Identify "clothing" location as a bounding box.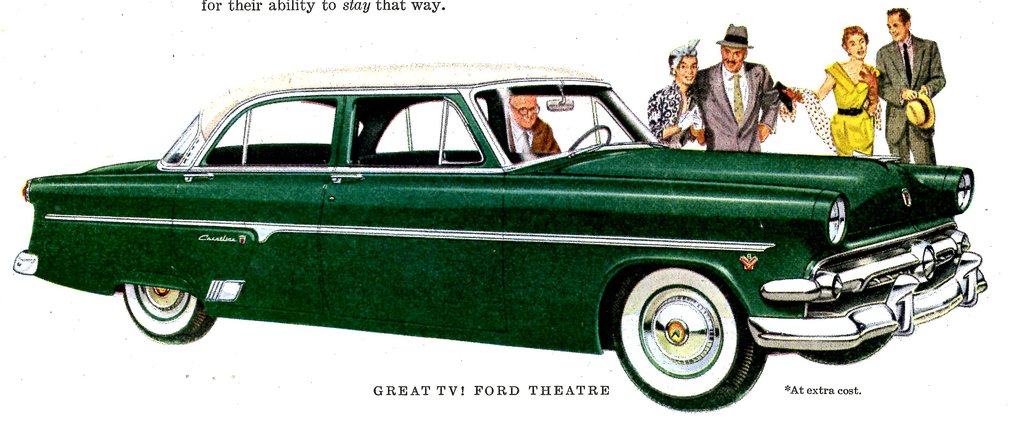
region(878, 6, 950, 157).
